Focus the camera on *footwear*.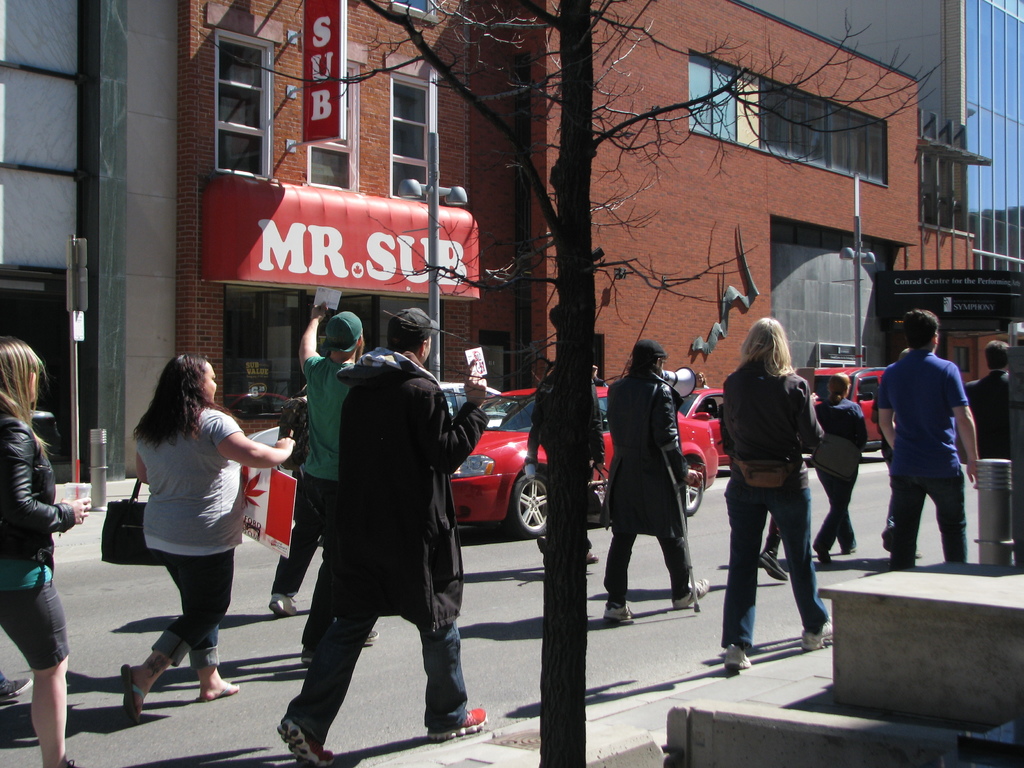
Focus region: x1=599, y1=601, x2=643, y2=623.
